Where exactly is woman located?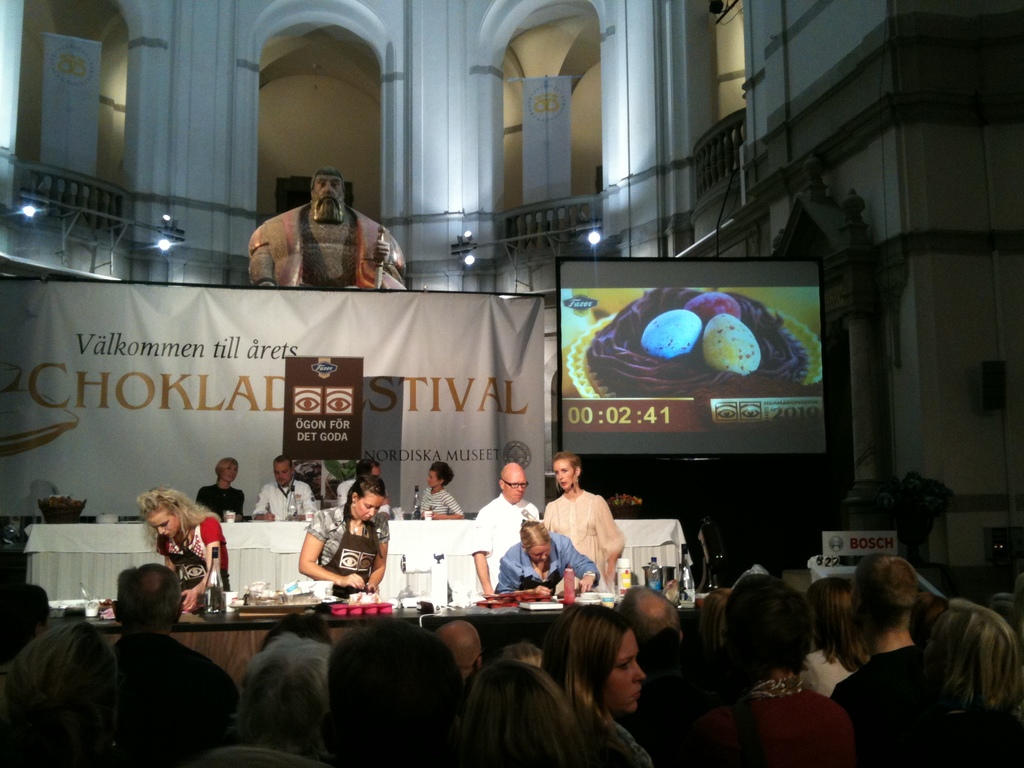
Its bounding box is (left=196, top=458, right=250, bottom=520).
